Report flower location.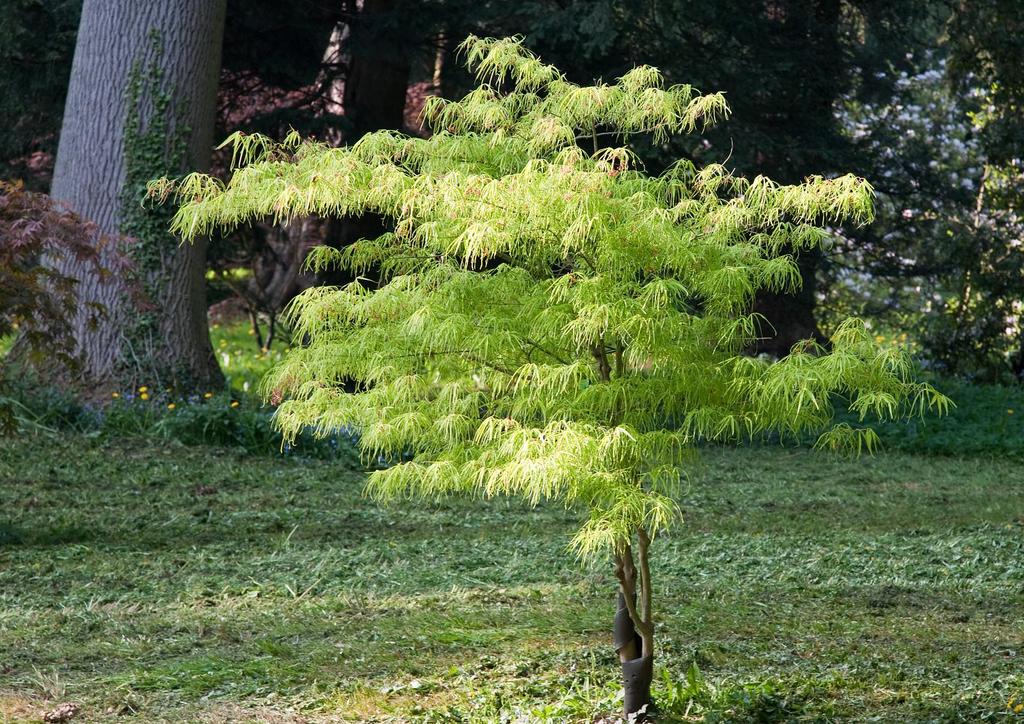
Report: crop(229, 402, 237, 405).
